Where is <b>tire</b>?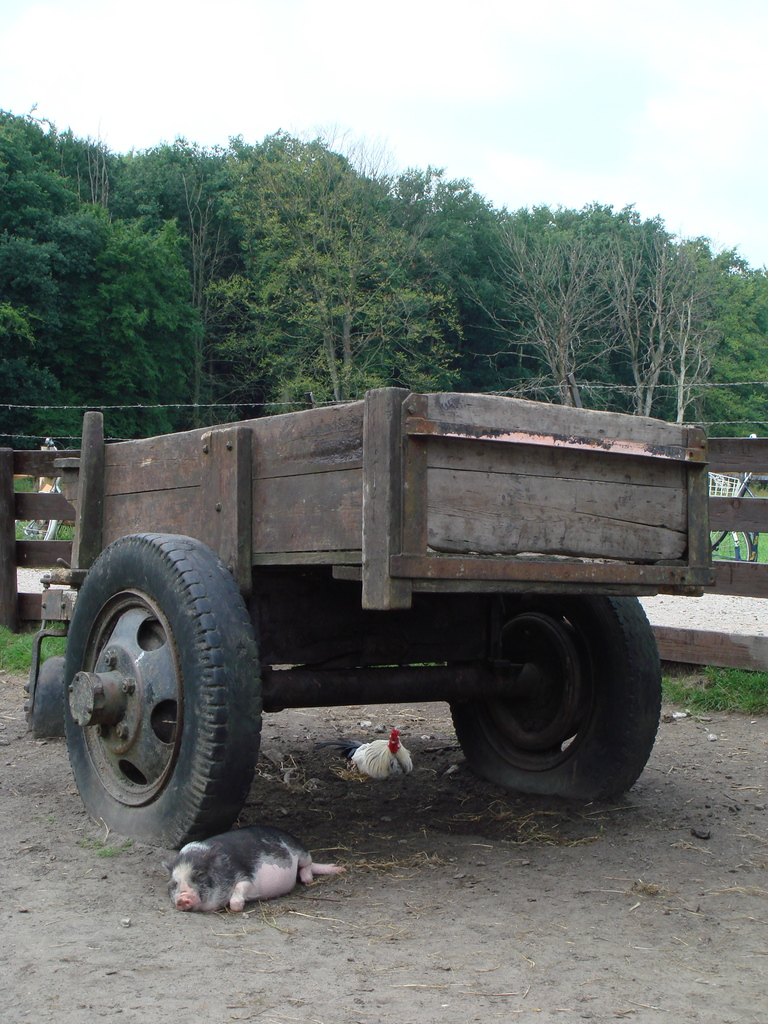
63,526,255,854.
